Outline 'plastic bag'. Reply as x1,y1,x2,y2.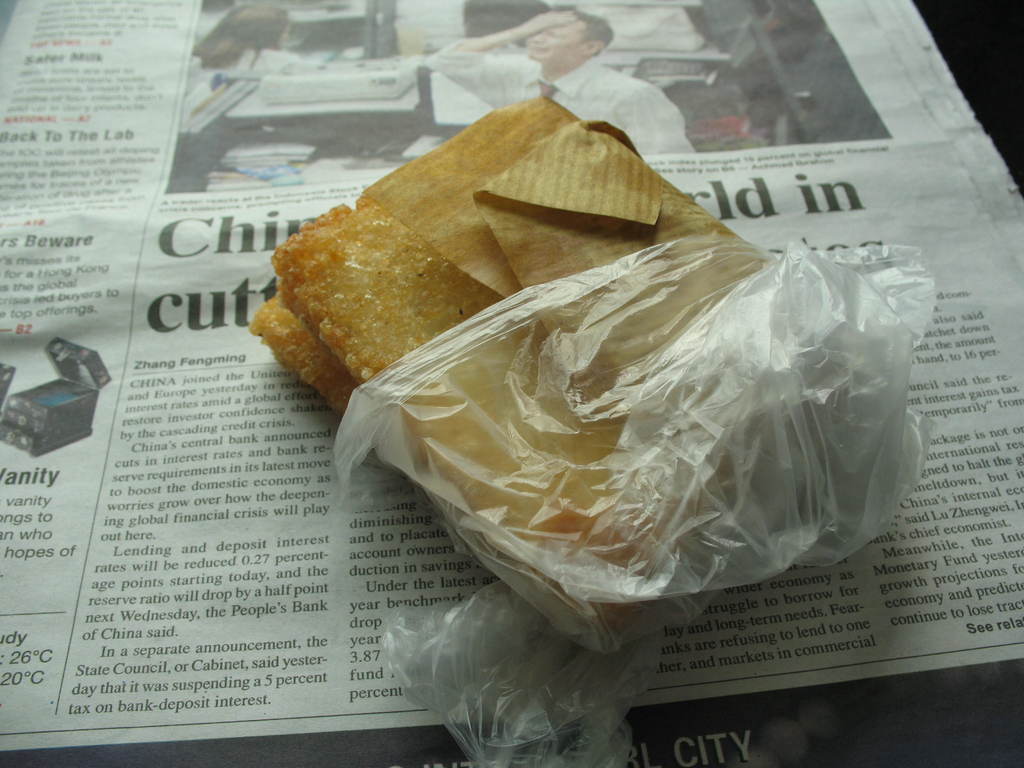
374,577,661,767.
